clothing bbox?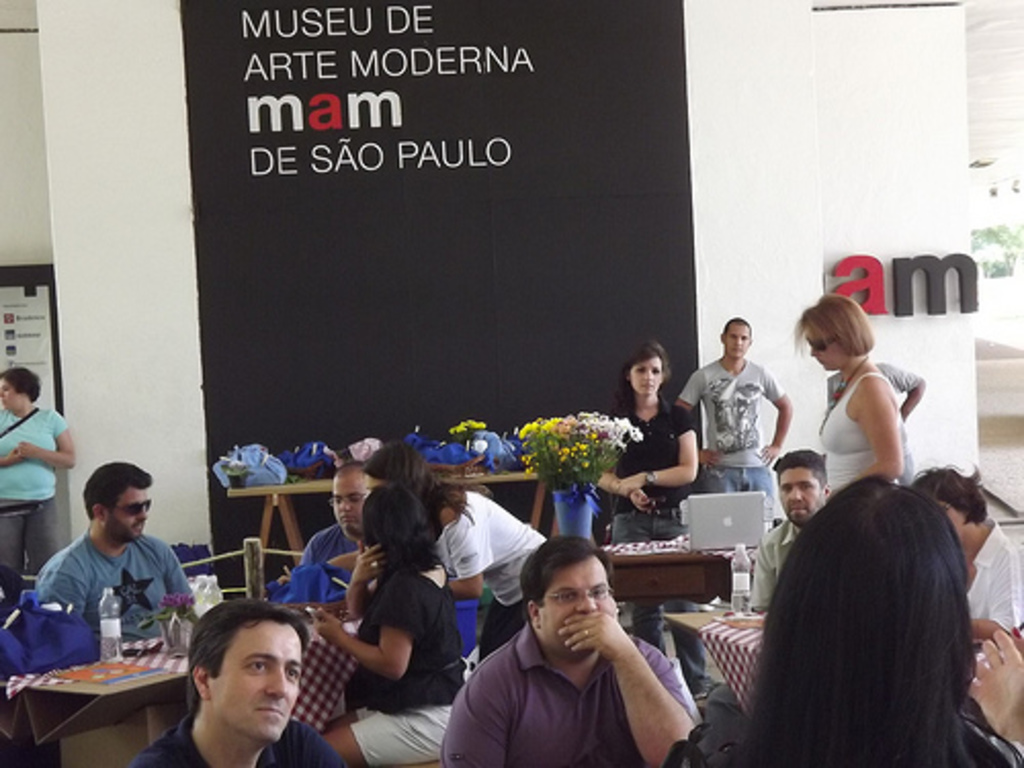
{"x1": 297, "y1": 520, "x2": 360, "y2": 594}
